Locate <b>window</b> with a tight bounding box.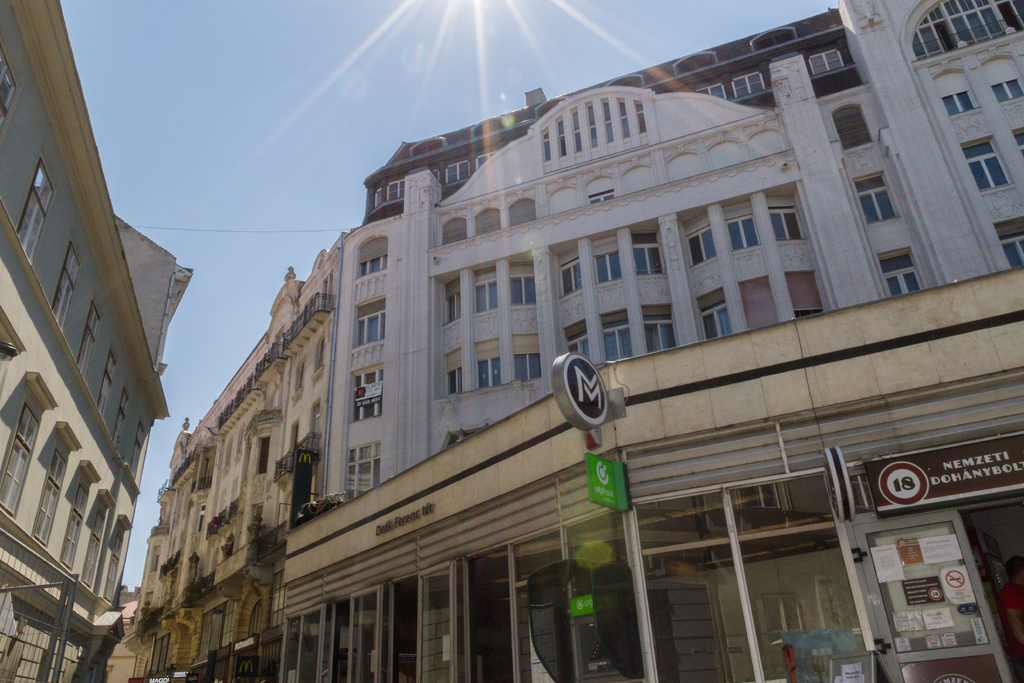
[x1=564, y1=318, x2=591, y2=360].
